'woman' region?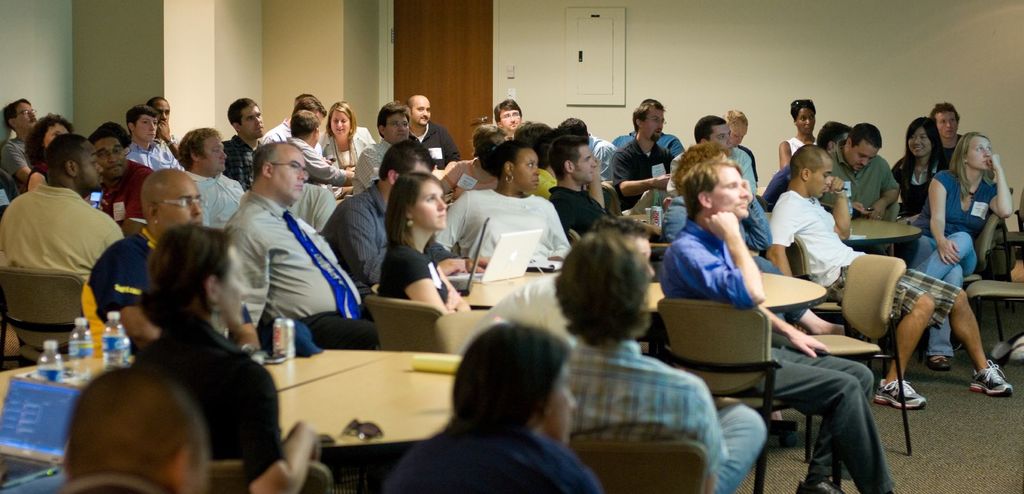
box=[781, 97, 824, 168]
